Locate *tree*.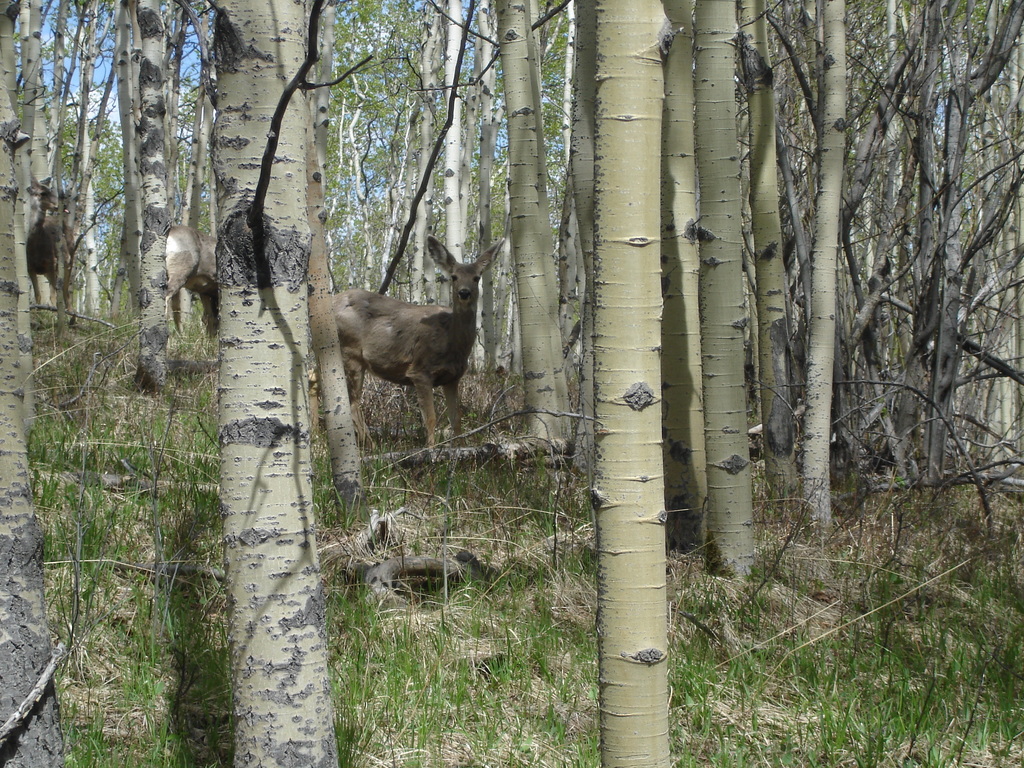
Bounding box: 131:0:168:404.
